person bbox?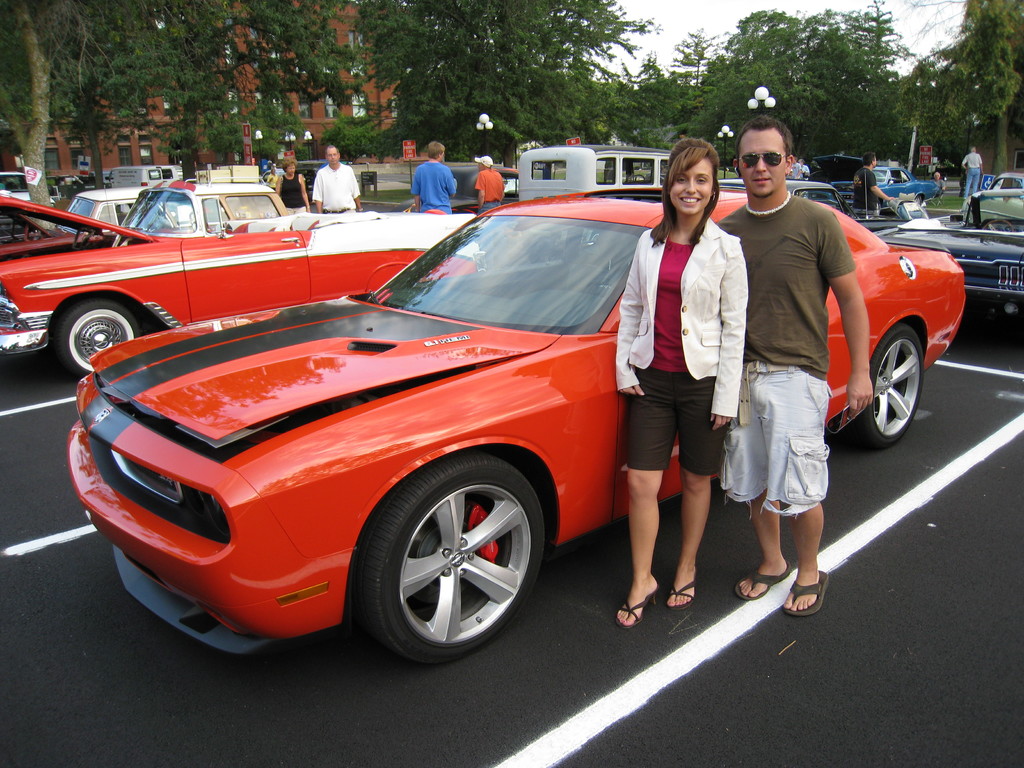
<bbox>277, 162, 308, 214</bbox>
